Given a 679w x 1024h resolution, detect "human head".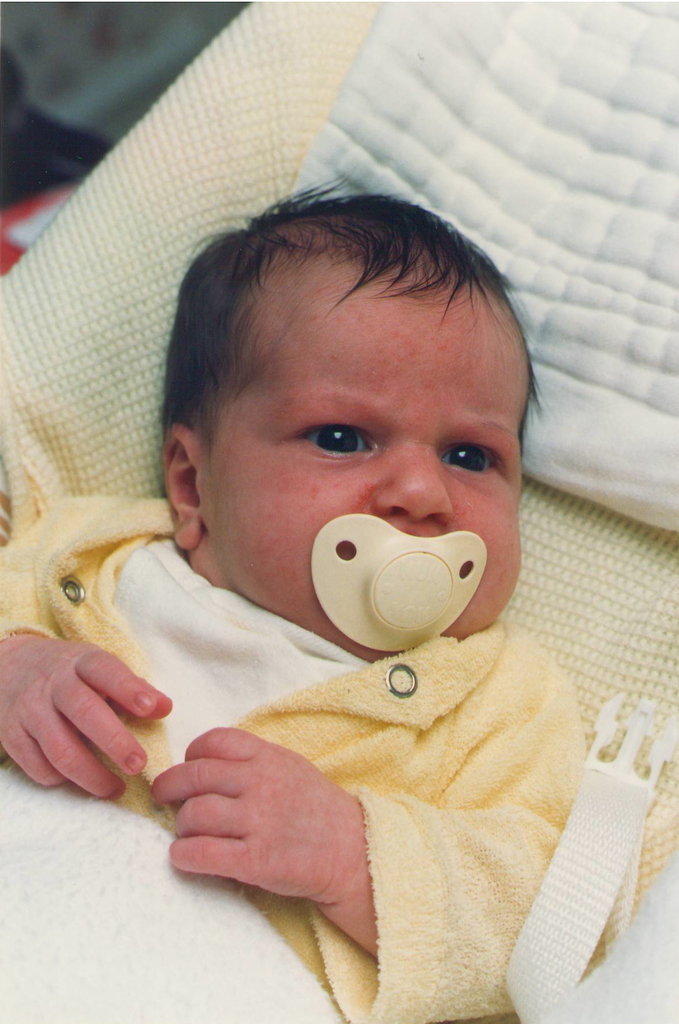
crop(138, 200, 538, 684).
